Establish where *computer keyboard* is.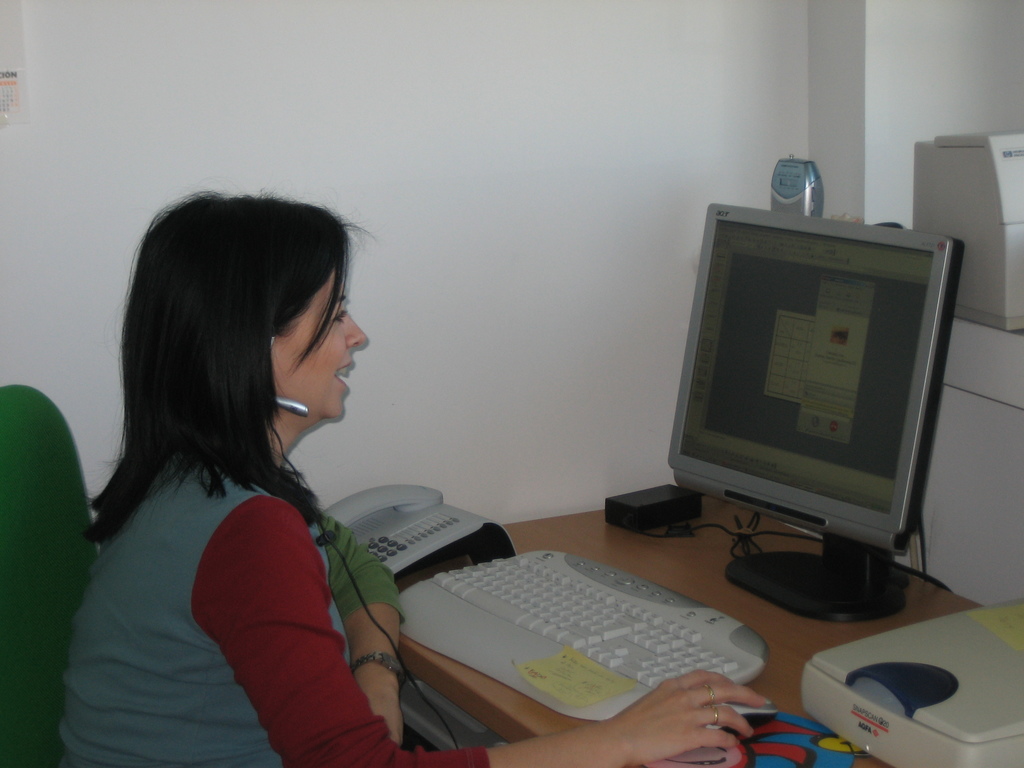
Established at <box>397,549,769,722</box>.
